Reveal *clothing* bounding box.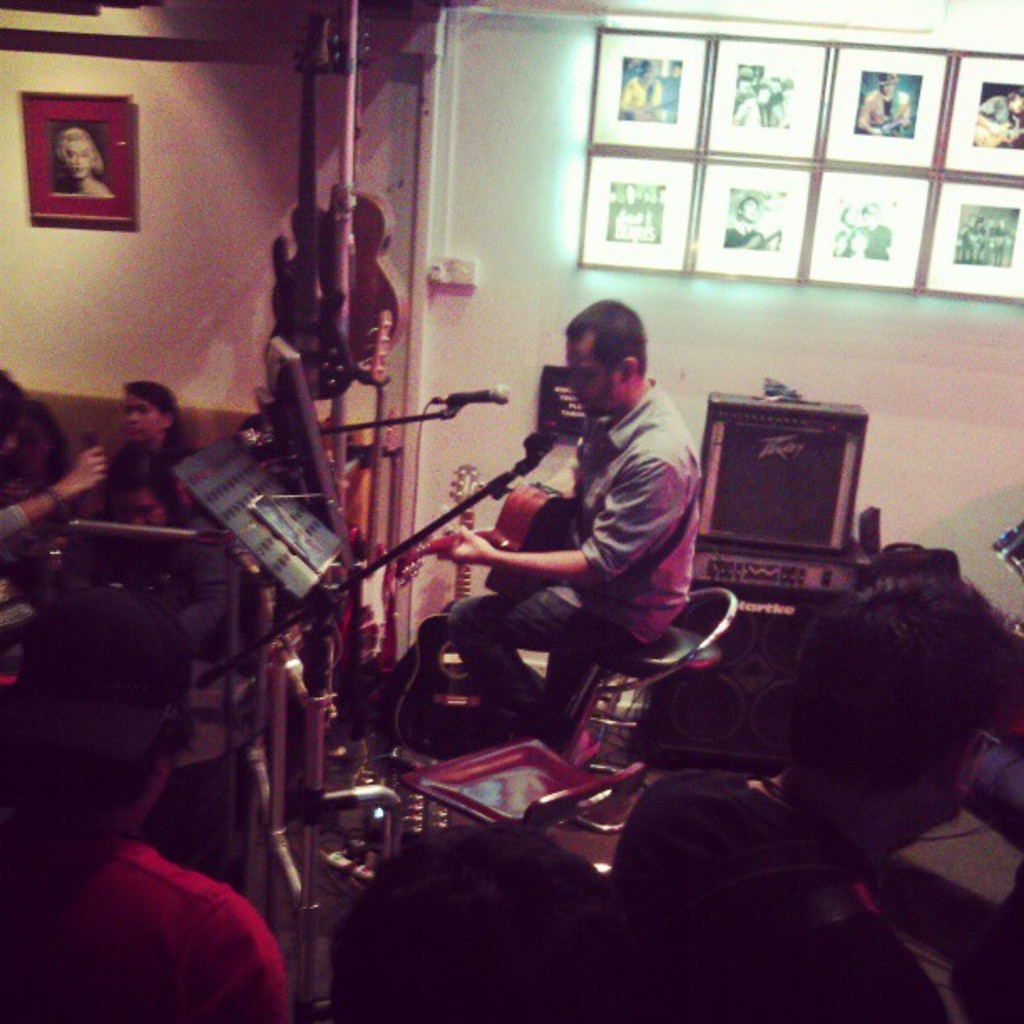
Revealed: pyautogui.locateOnScreen(959, 738, 1022, 1022).
